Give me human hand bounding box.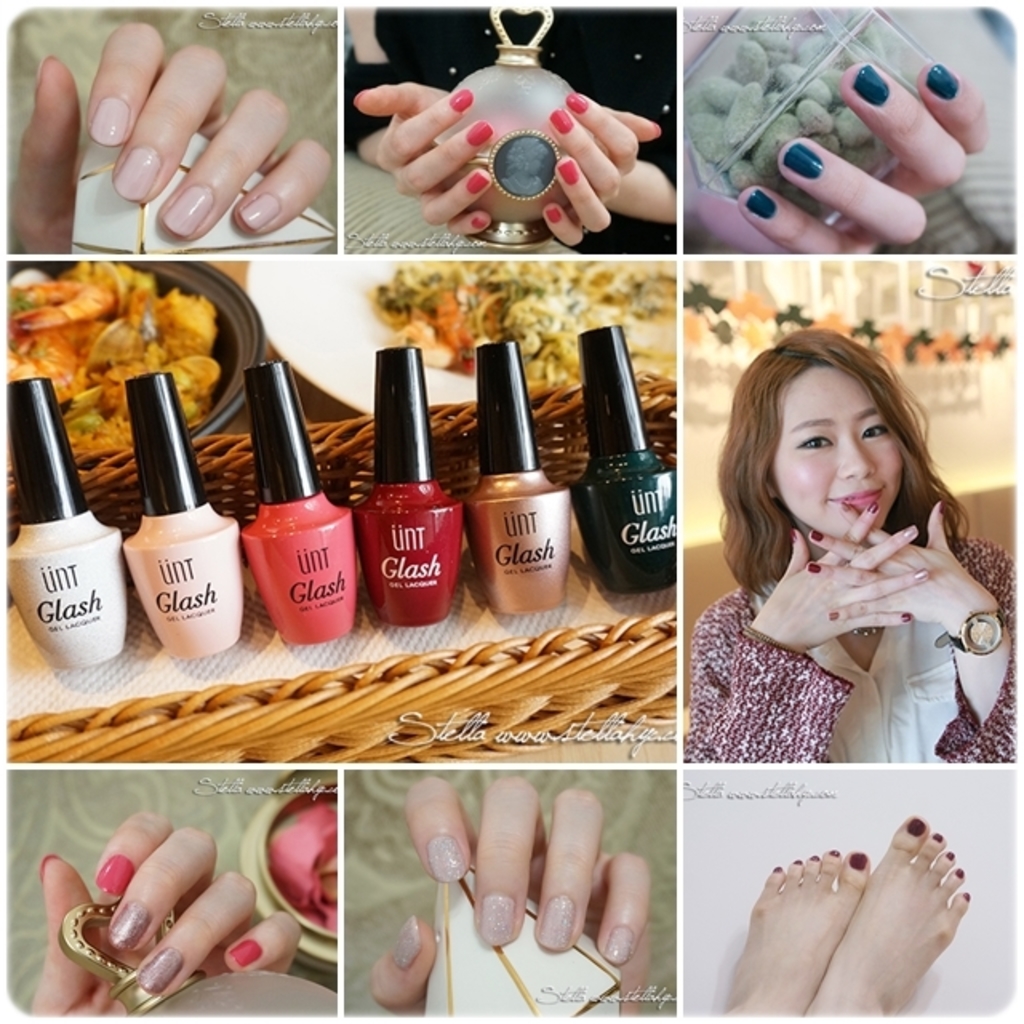
Rect(27, 808, 304, 1018).
